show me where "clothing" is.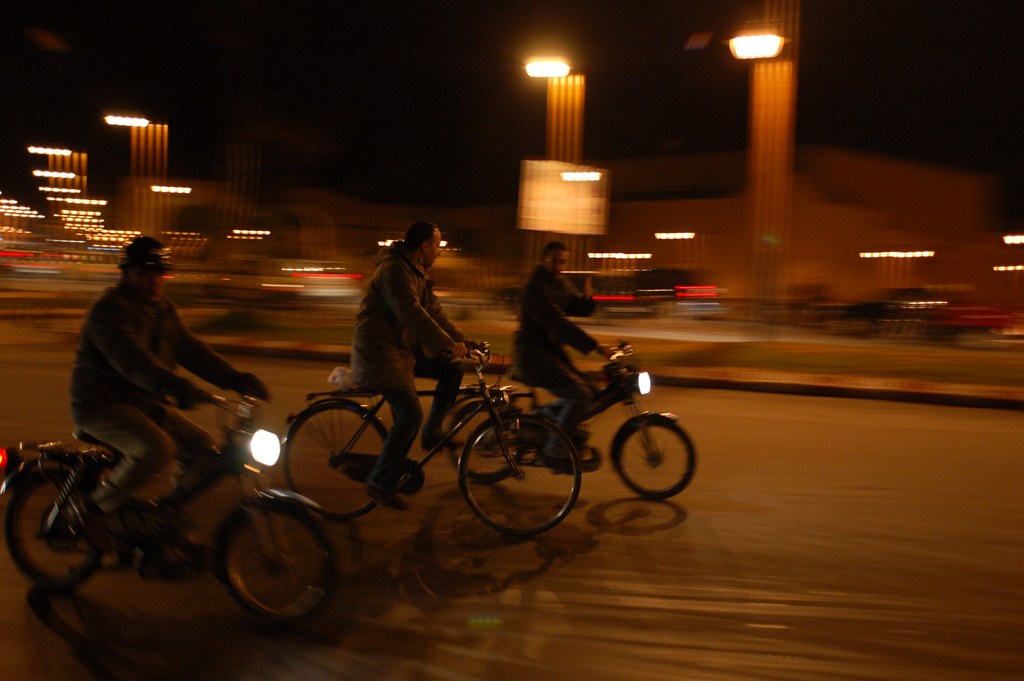
"clothing" is at BBox(521, 263, 601, 457).
